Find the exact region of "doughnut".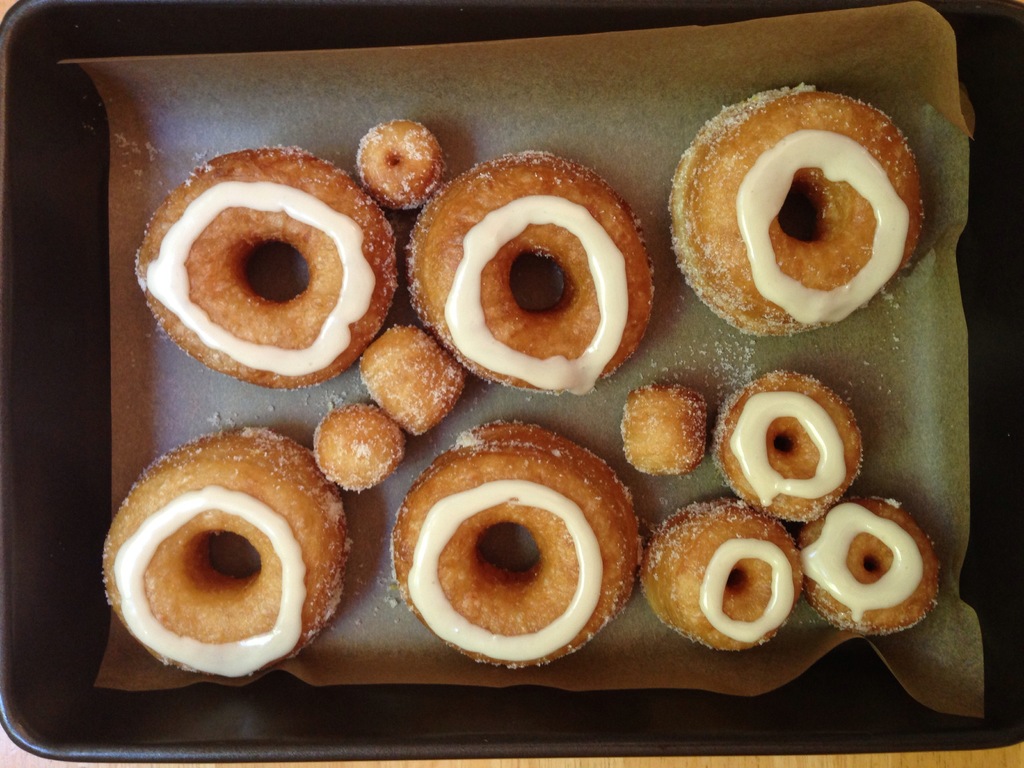
Exact region: rect(406, 150, 654, 402).
